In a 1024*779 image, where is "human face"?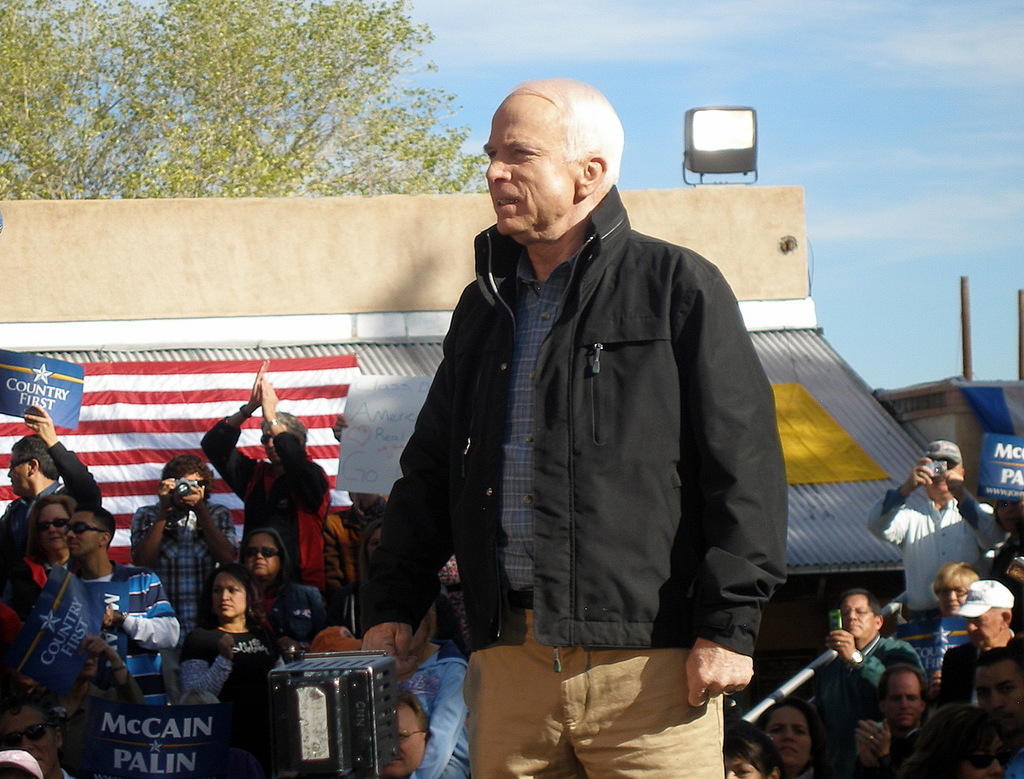
0 710 55 770.
